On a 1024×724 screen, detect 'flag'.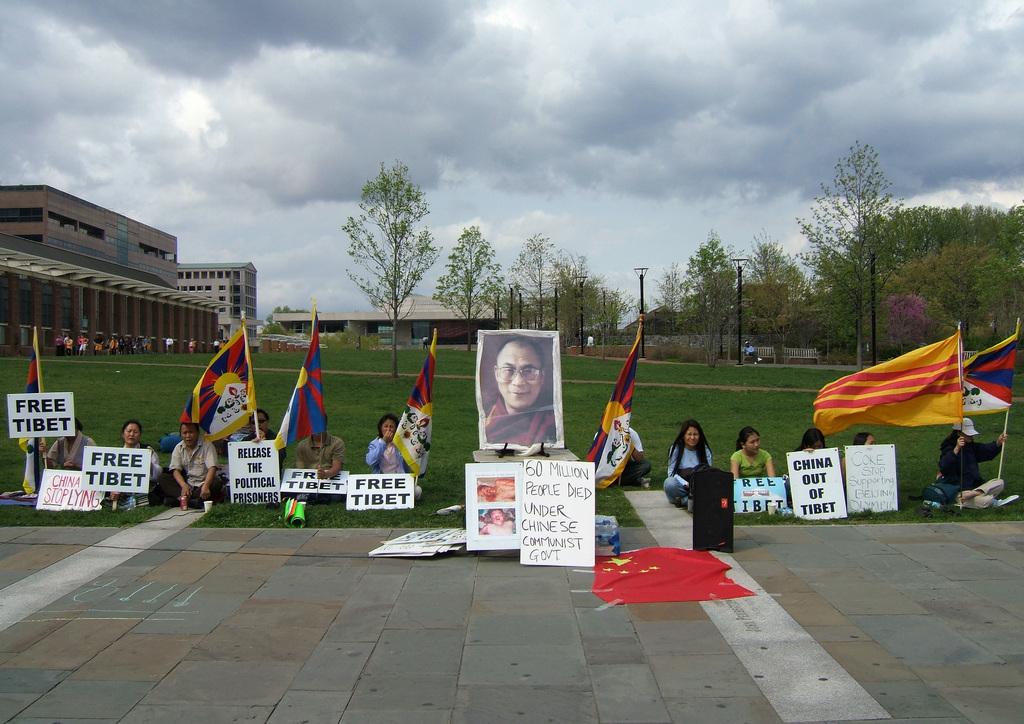
crop(275, 323, 330, 453).
